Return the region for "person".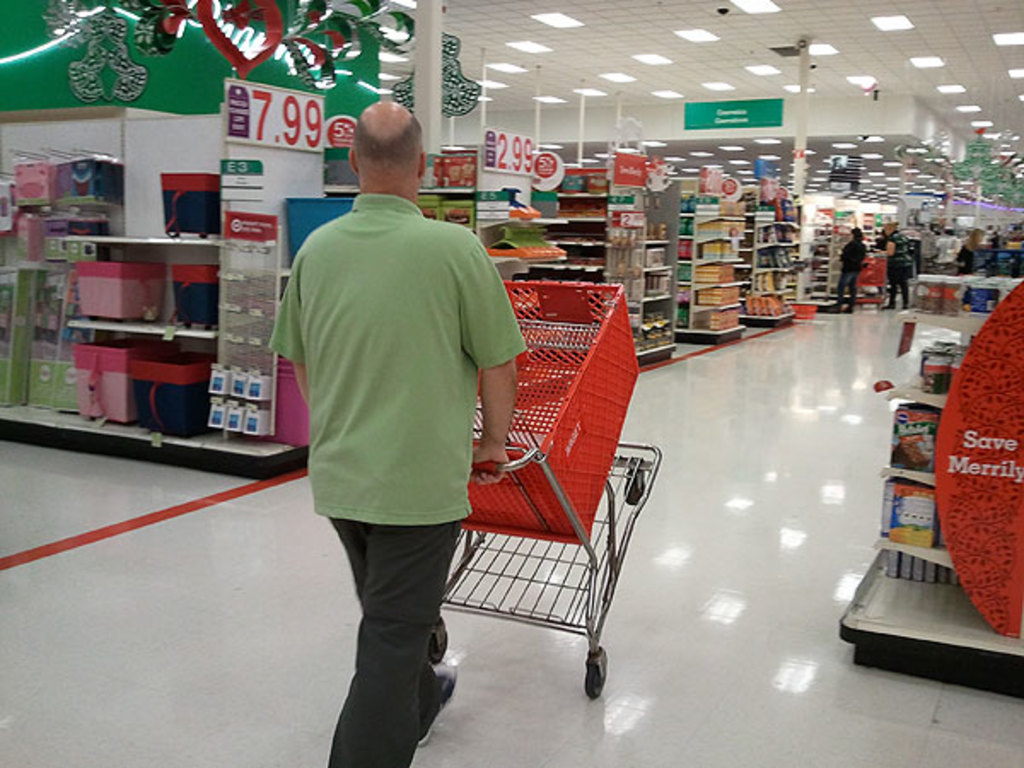
box(881, 220, 911, 317).
